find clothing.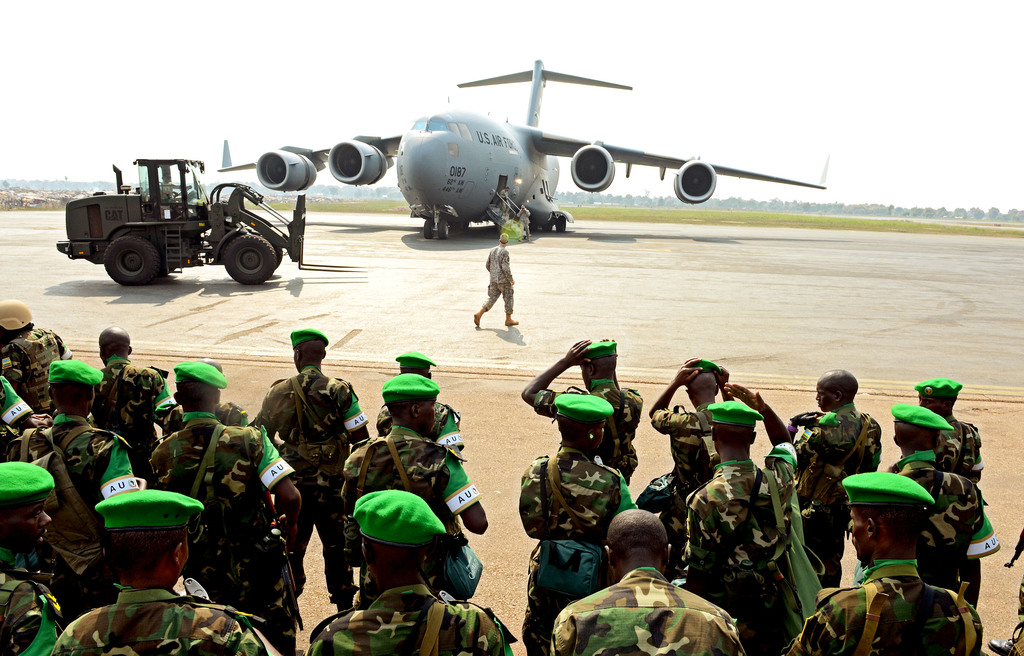
<box>782,566,987,655</box>.
